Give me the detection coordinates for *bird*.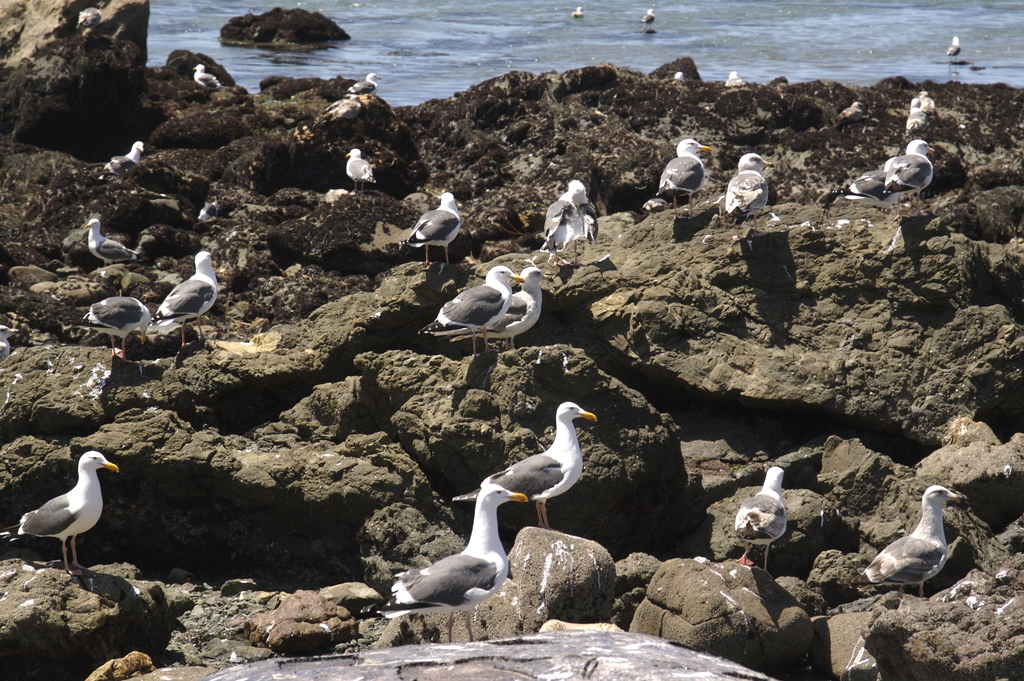
[left=835, top=485, right=966, bottom=598].
